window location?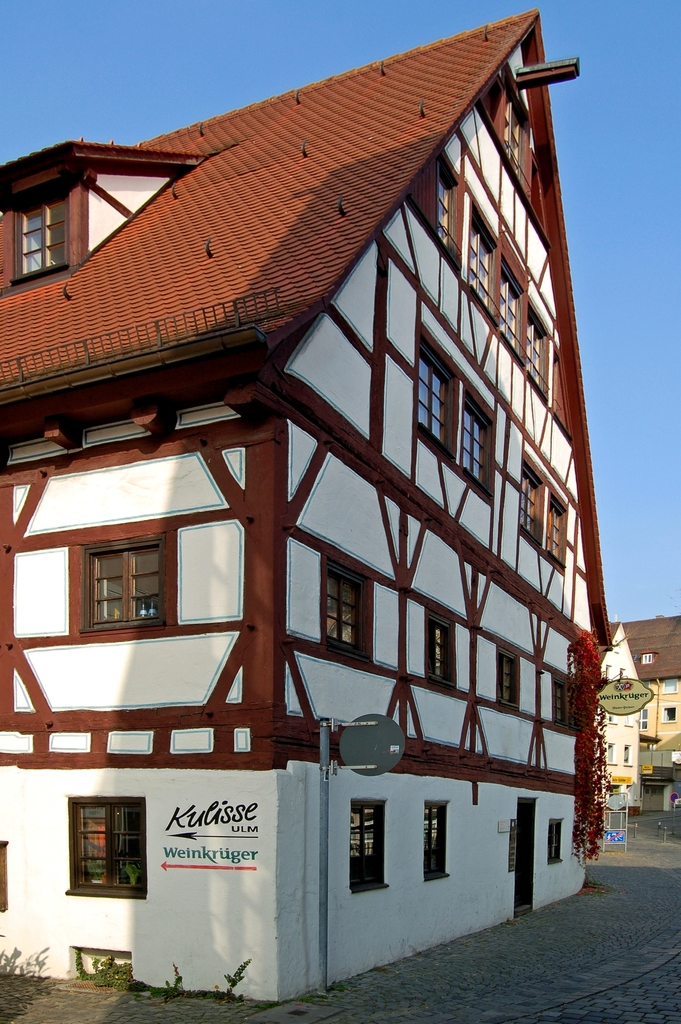
662, 705, 678, 721
